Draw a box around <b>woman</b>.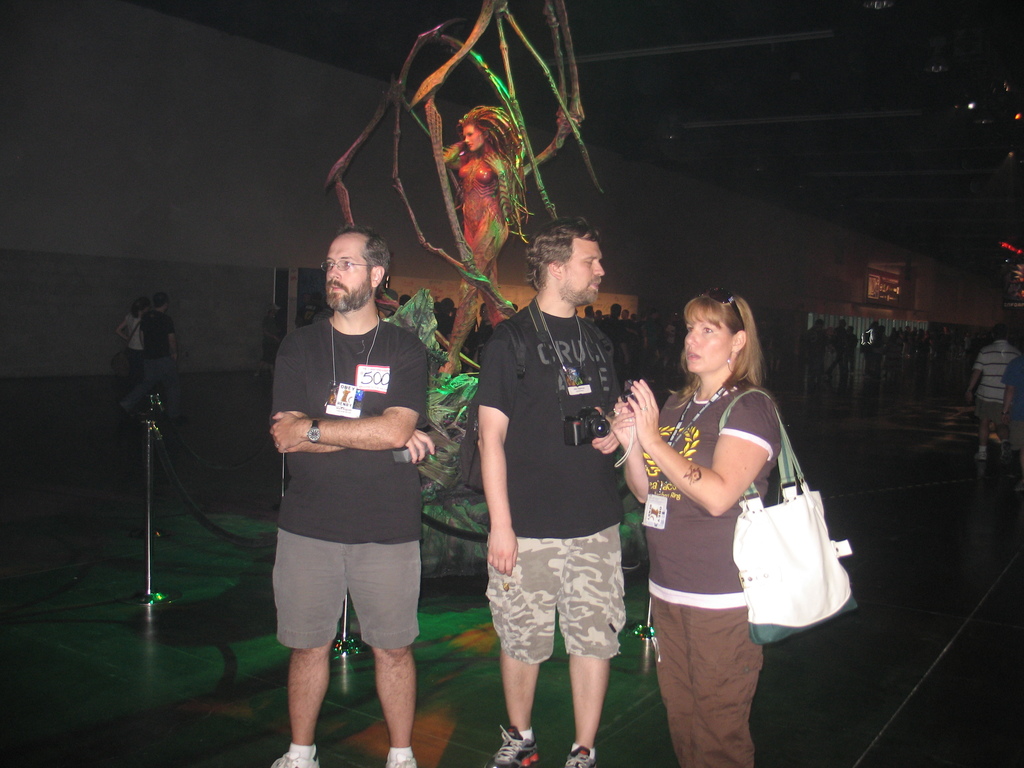
[left=612, top=287, right=783, bottom=767].
